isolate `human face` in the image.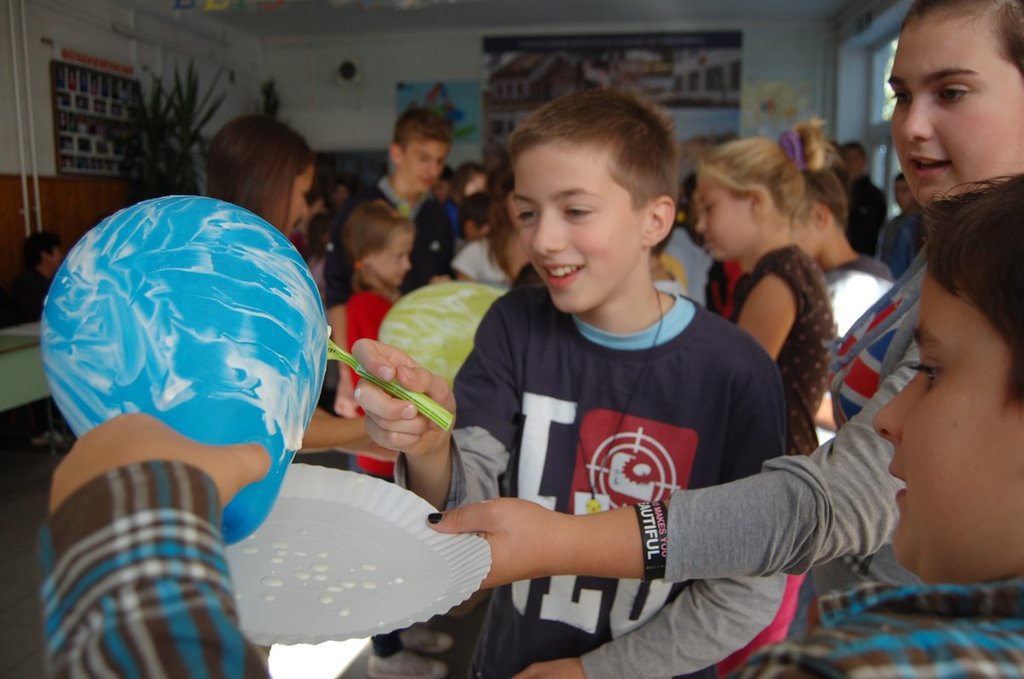
Isolated region: <bbox>410, 147, 441, 194</bbox>.
